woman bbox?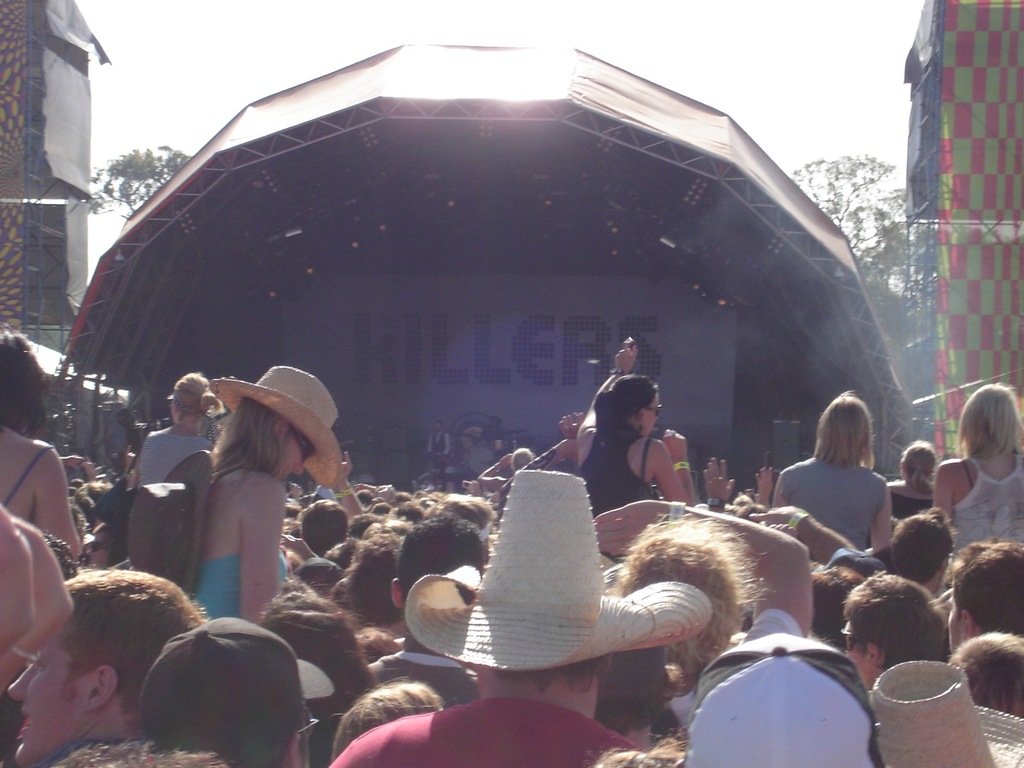
region(934, 379, 1023, 552)
